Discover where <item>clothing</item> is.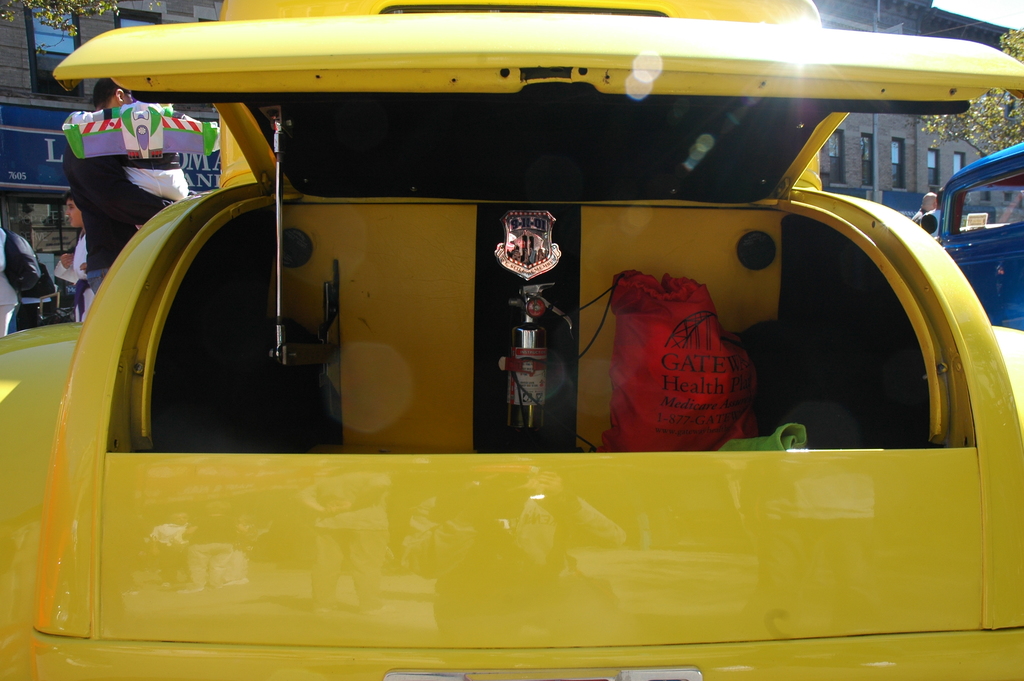
Discovered at l=908, t=209, r=926, b=224.
